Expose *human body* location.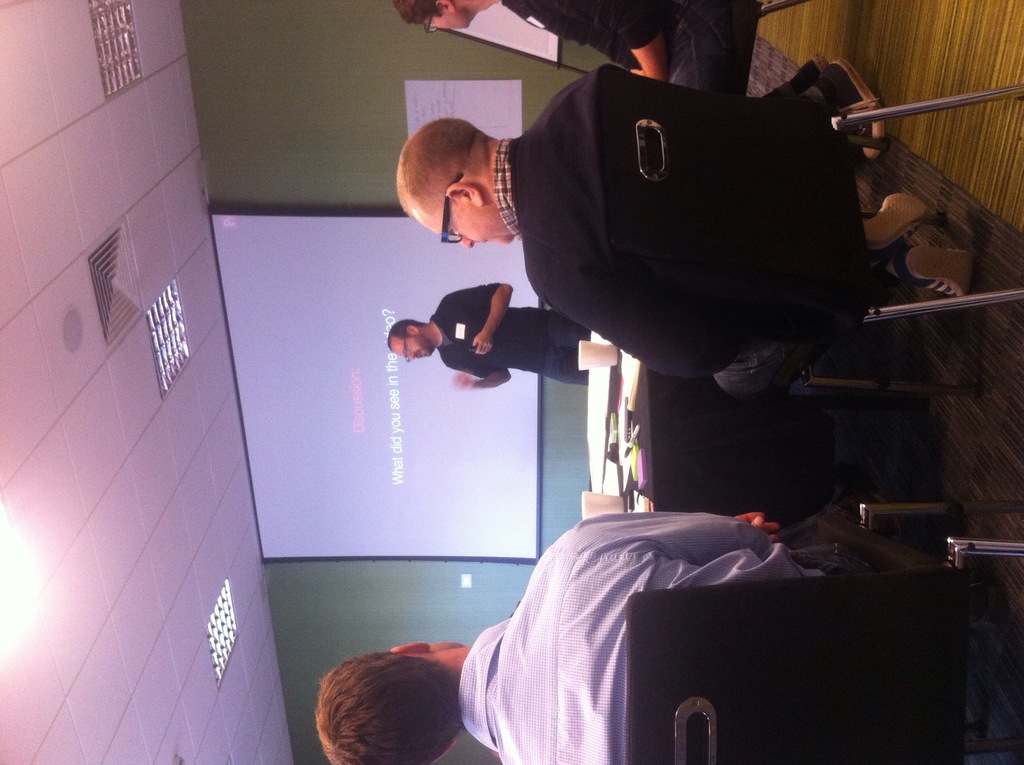
Exposed at rect(313, 502, 890, 764).
